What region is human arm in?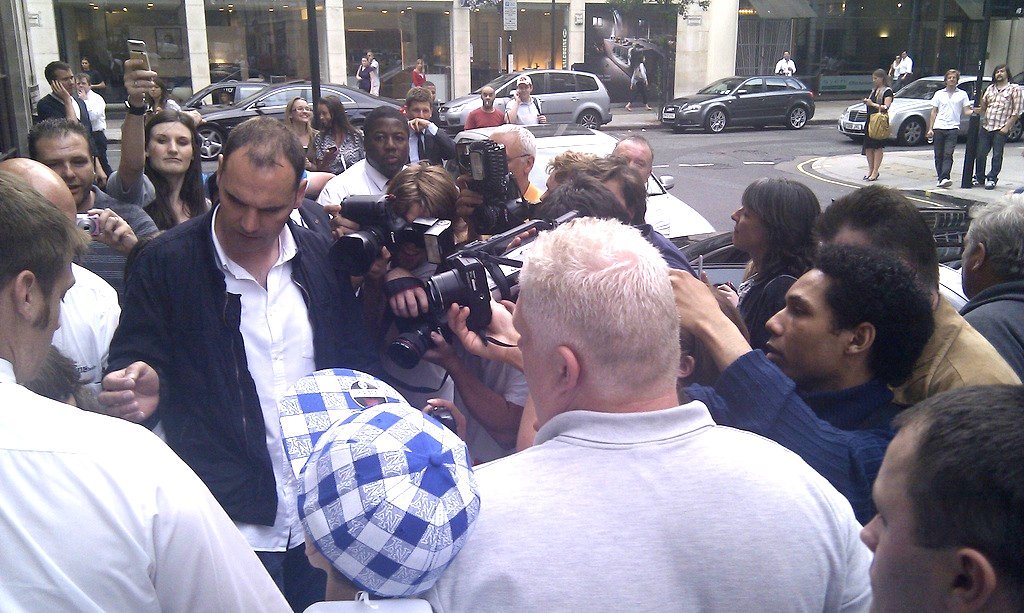
(left=51, top=76, right=81, bottom=120).
